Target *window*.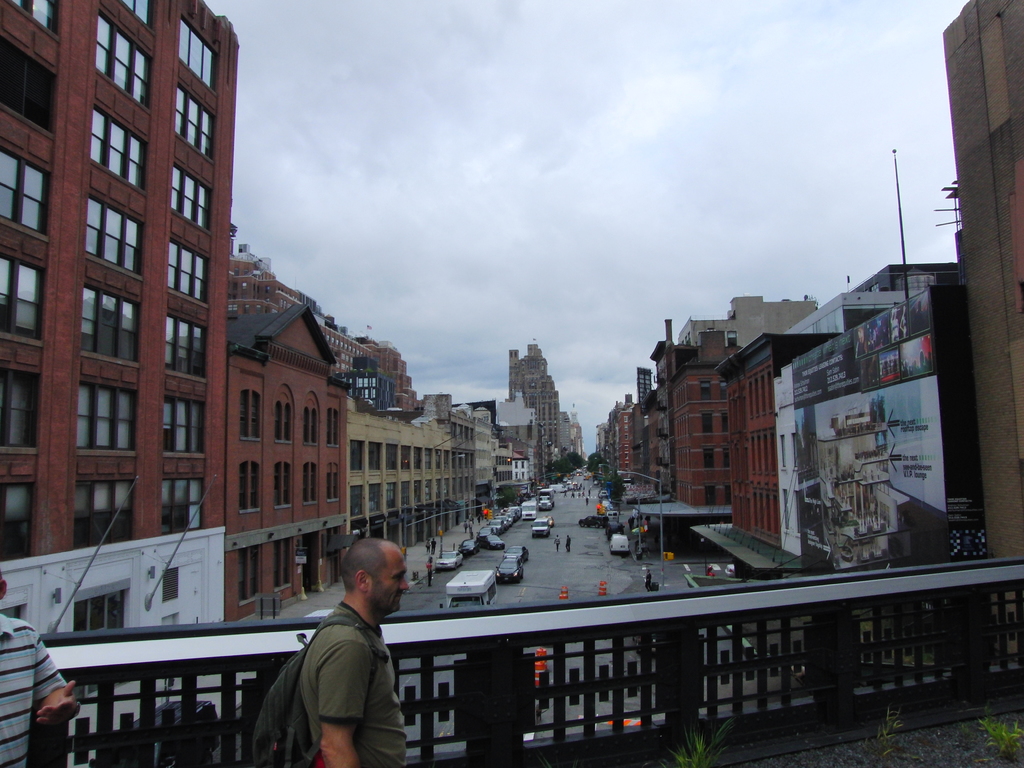
Target region: box(726, 365, 774, 543).
